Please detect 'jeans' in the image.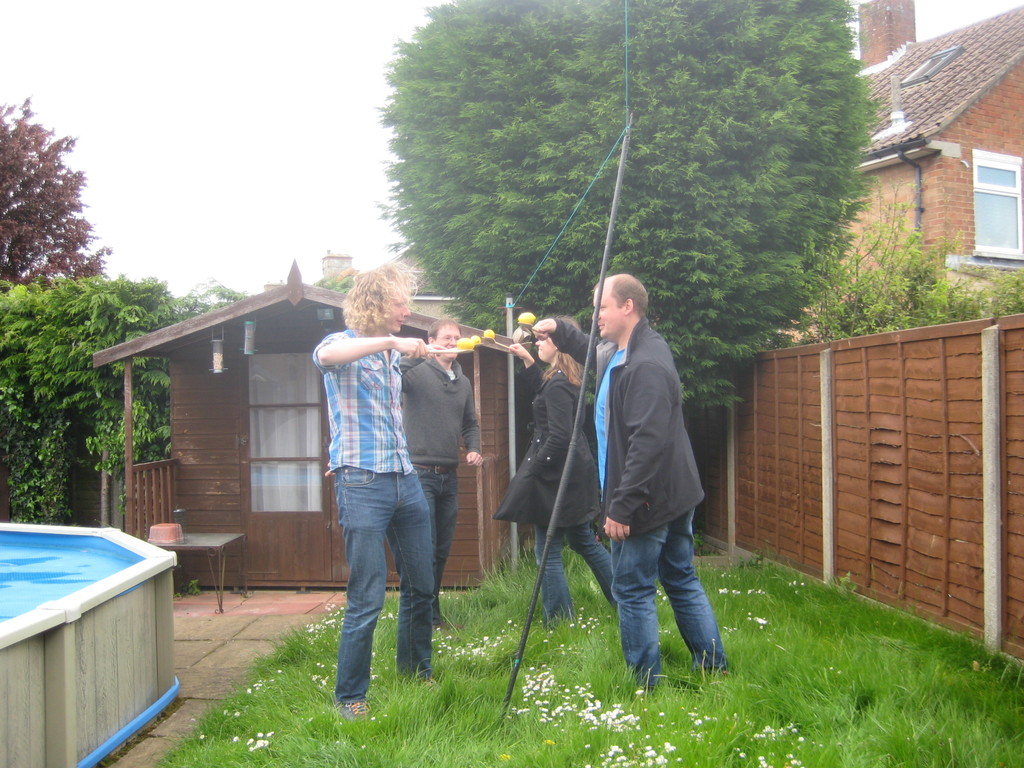
[x1=611, y1=506, x2=732, y2=688].
